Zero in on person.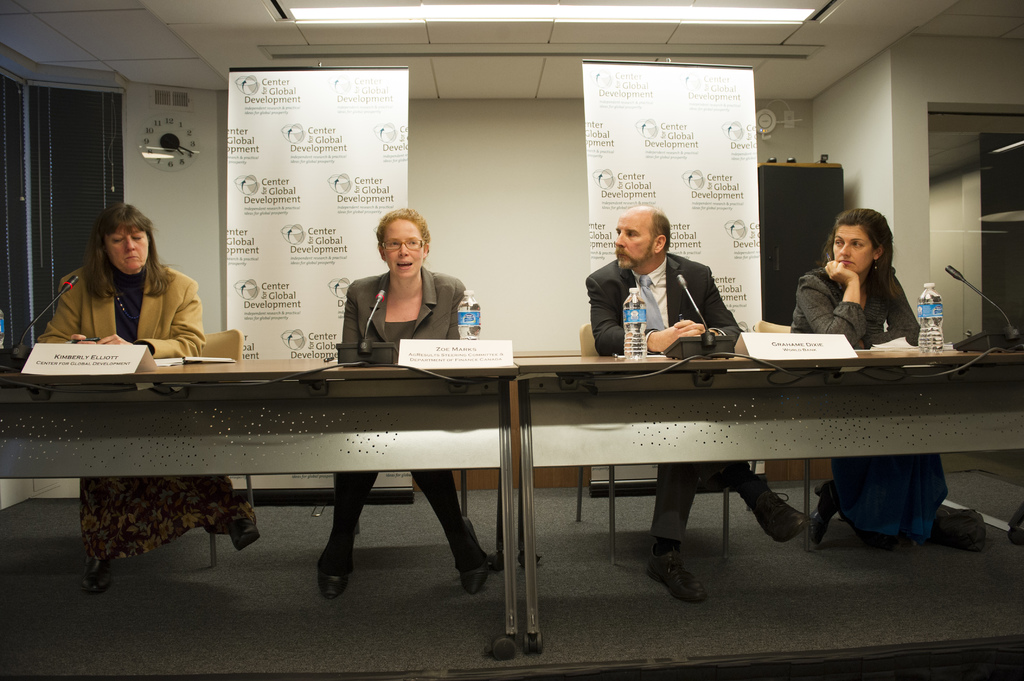
Zeroed in: {"left": 586, "top": 207, "right": 815, "bottom": 603}.
